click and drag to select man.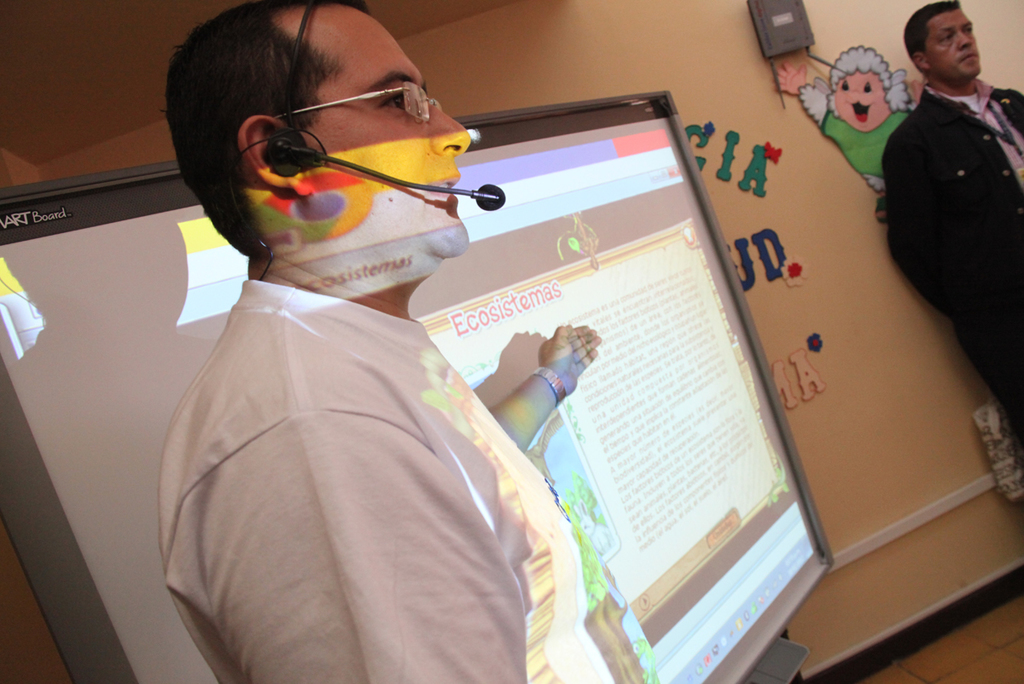
Selection: box(885, 0, 1023, 465).
